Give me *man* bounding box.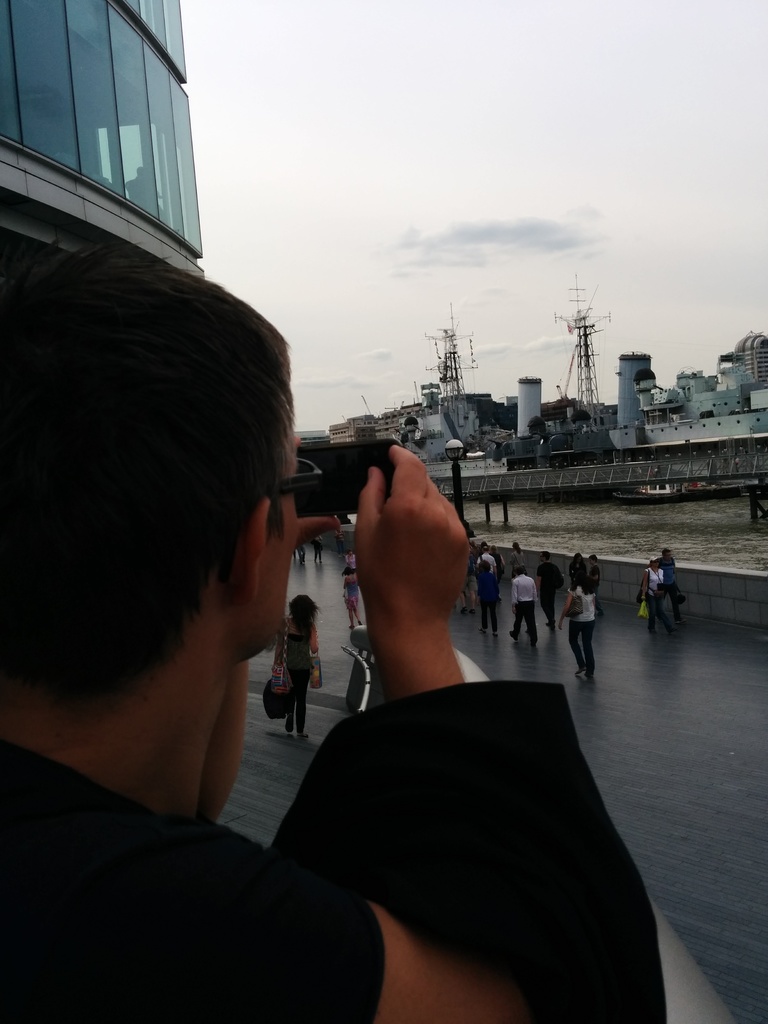
657:548:686:625.
